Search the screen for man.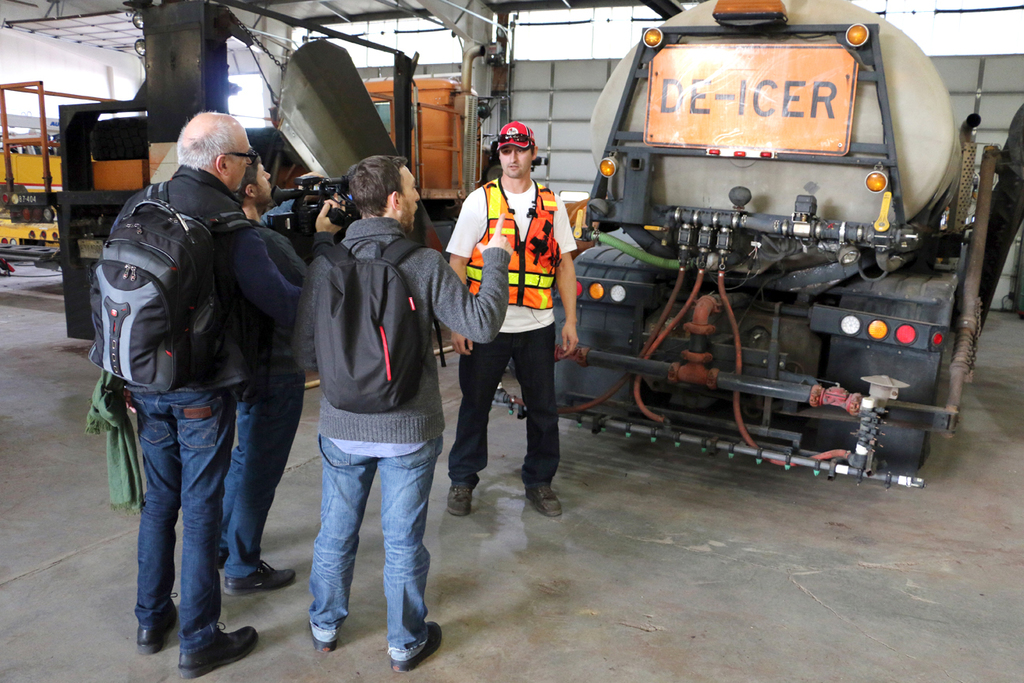
Found at detection(446, 119, 578, 515).
